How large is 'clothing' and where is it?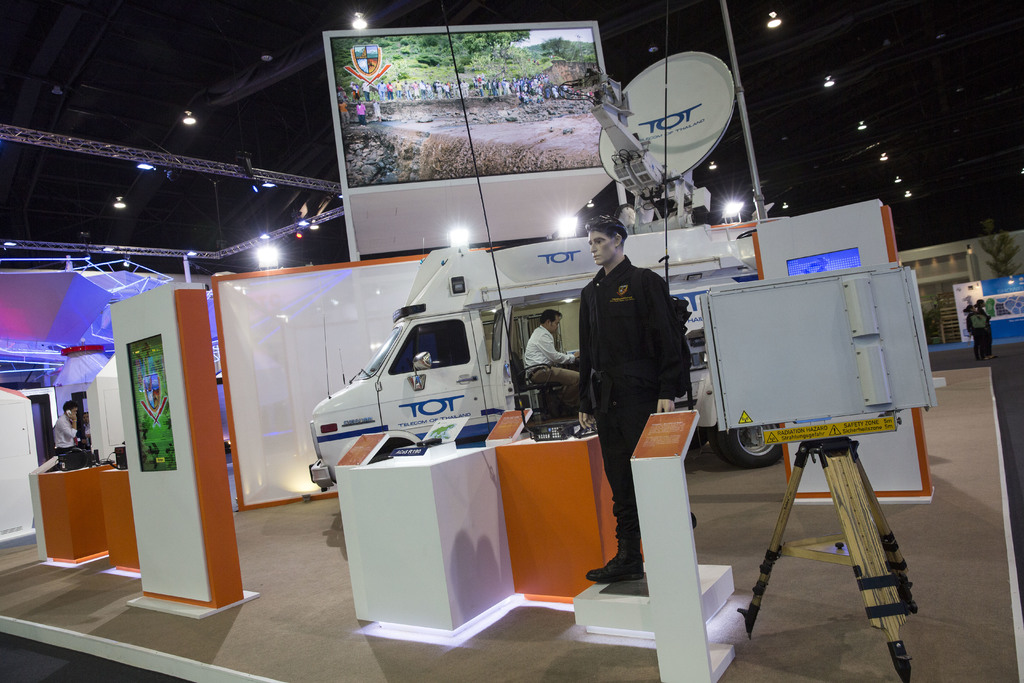
Bounding box: (578, 263, 700, 568).
